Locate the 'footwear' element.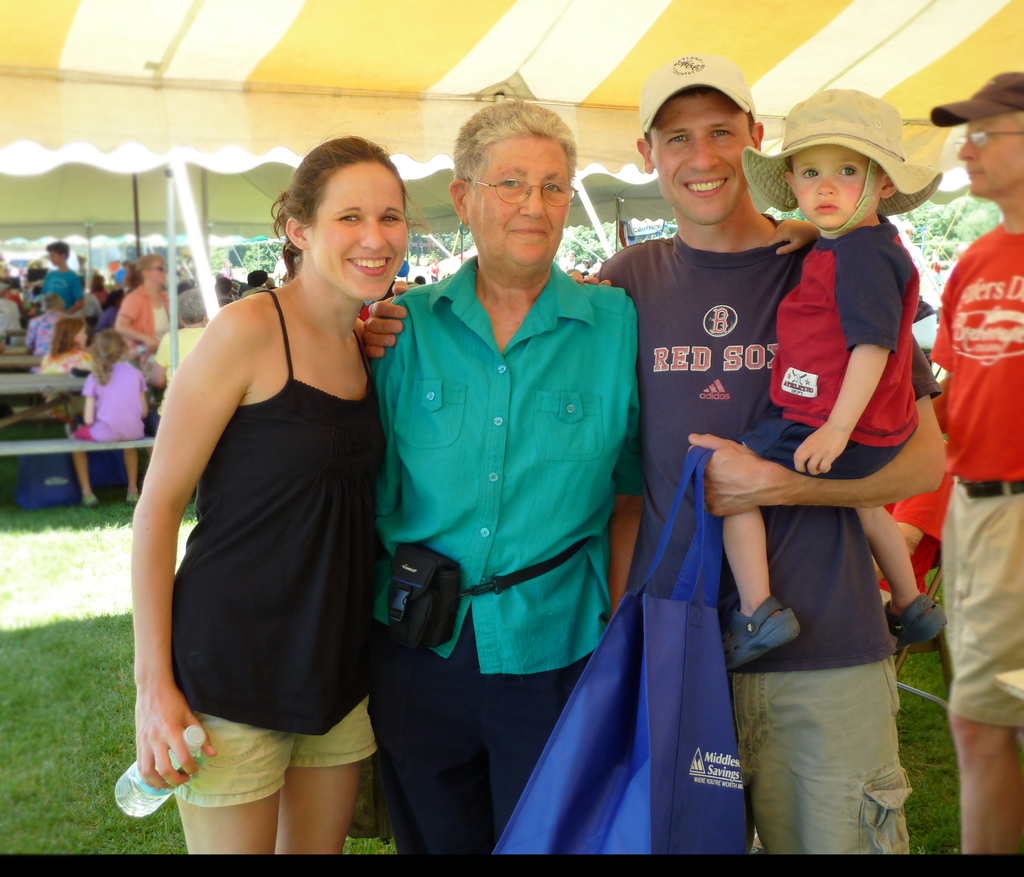
Element bbox: rect(883, 595, 962, 645).
